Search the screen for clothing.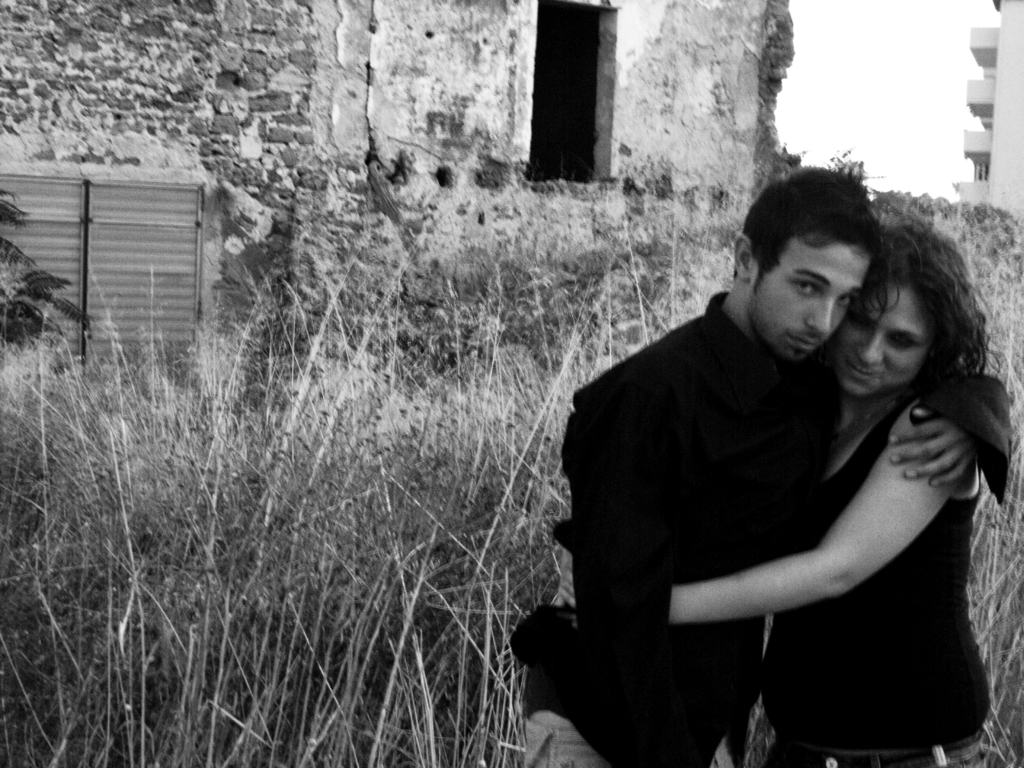
Found at detection(758, 392, 993, 767).
